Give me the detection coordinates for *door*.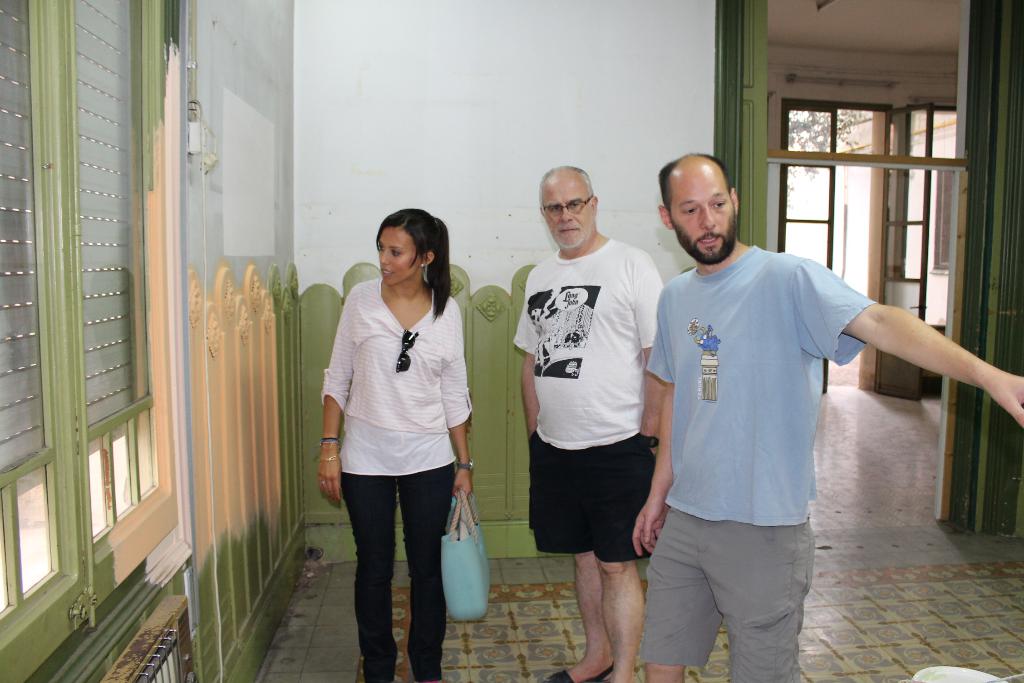
left=872, top=97, right=936, bottom=402.
